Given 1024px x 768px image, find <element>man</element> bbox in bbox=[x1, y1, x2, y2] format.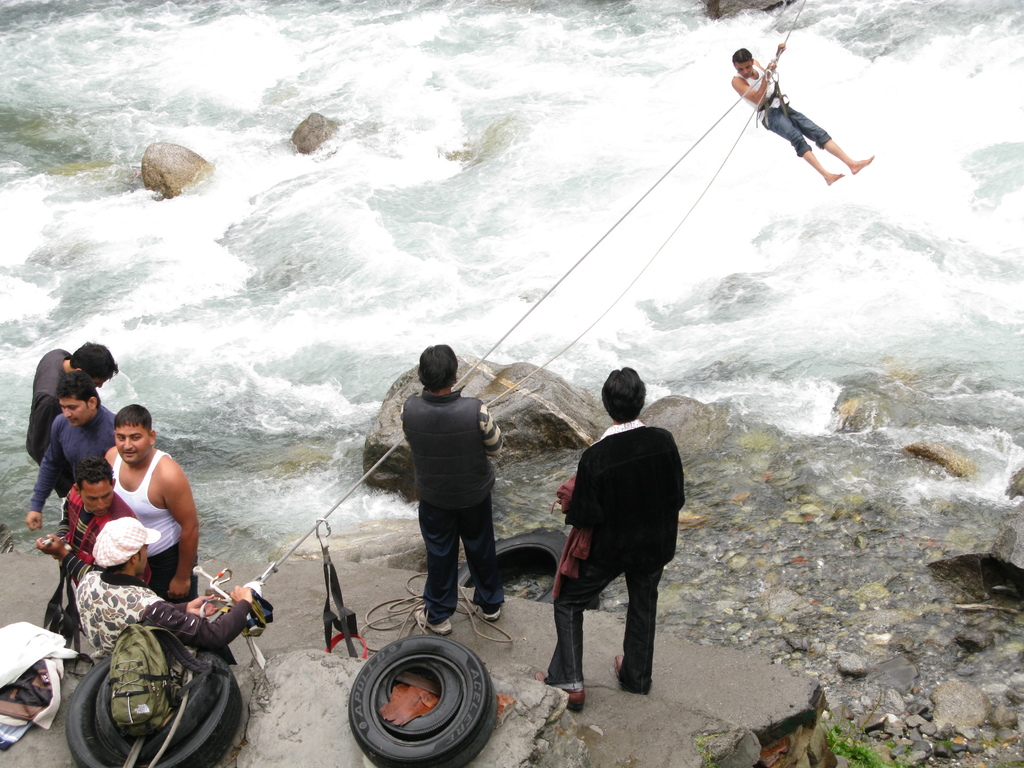
bbox=[37, 456, 139, 579].
